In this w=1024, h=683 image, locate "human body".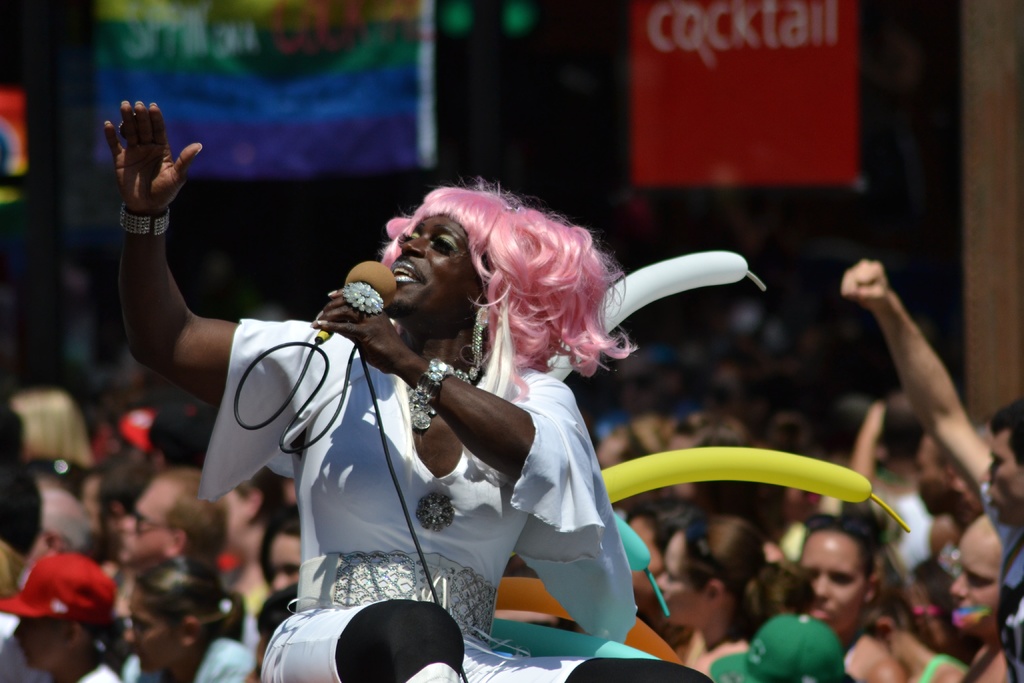
Bounding box: [644, 509, 795, 682].
